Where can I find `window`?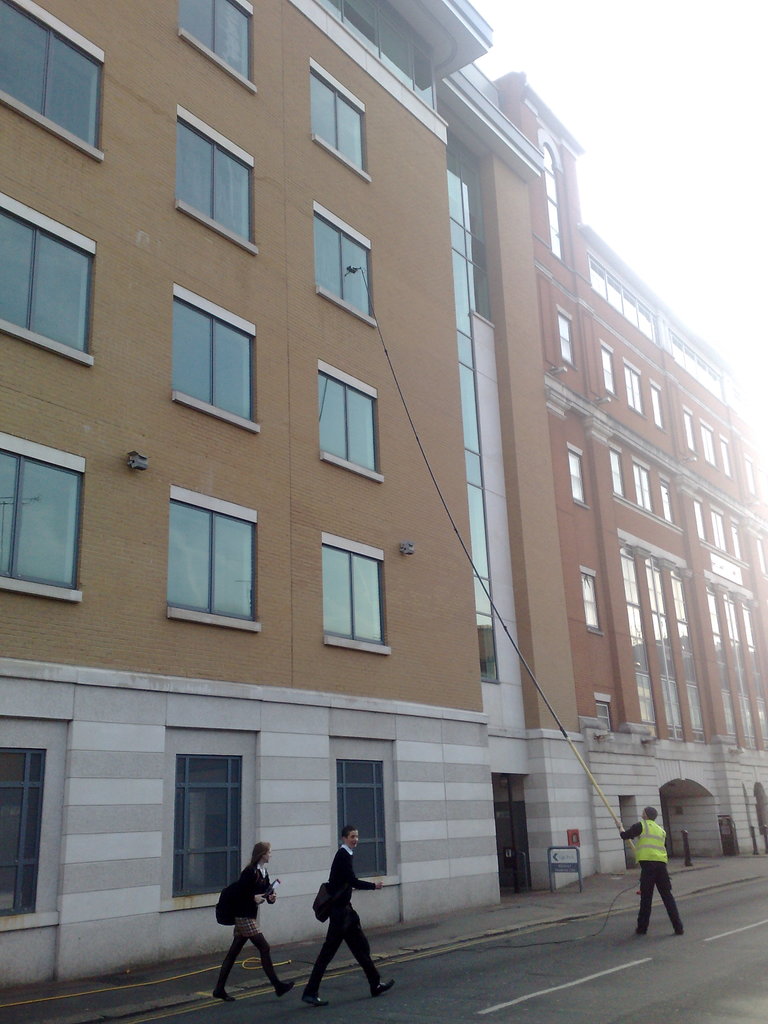
You can find it at {"x1": 0, "y1": 445, "x2": 82, "y2": 584}.
